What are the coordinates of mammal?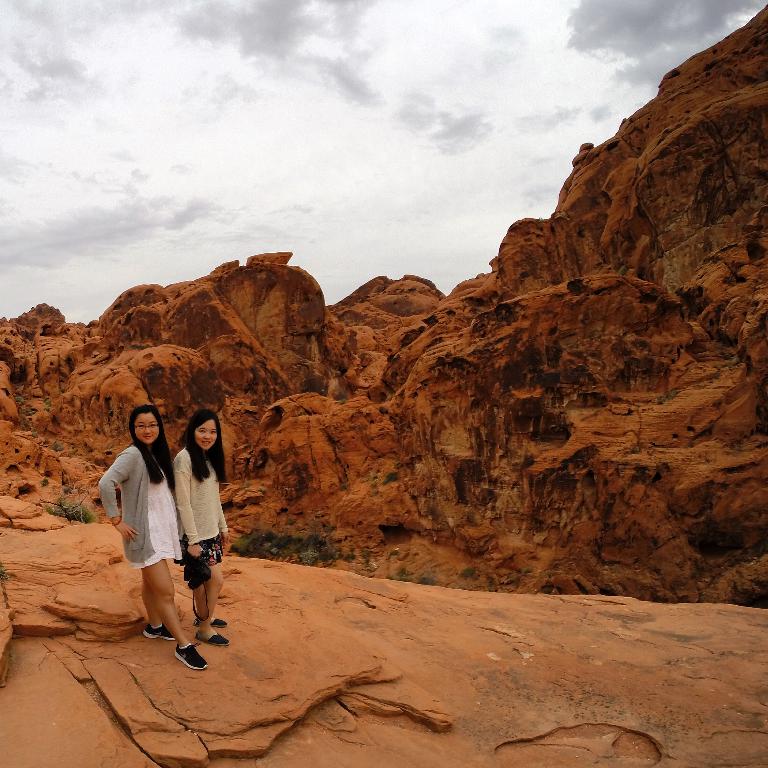
<bbox>98, 404, 208, 672</bbox>.
